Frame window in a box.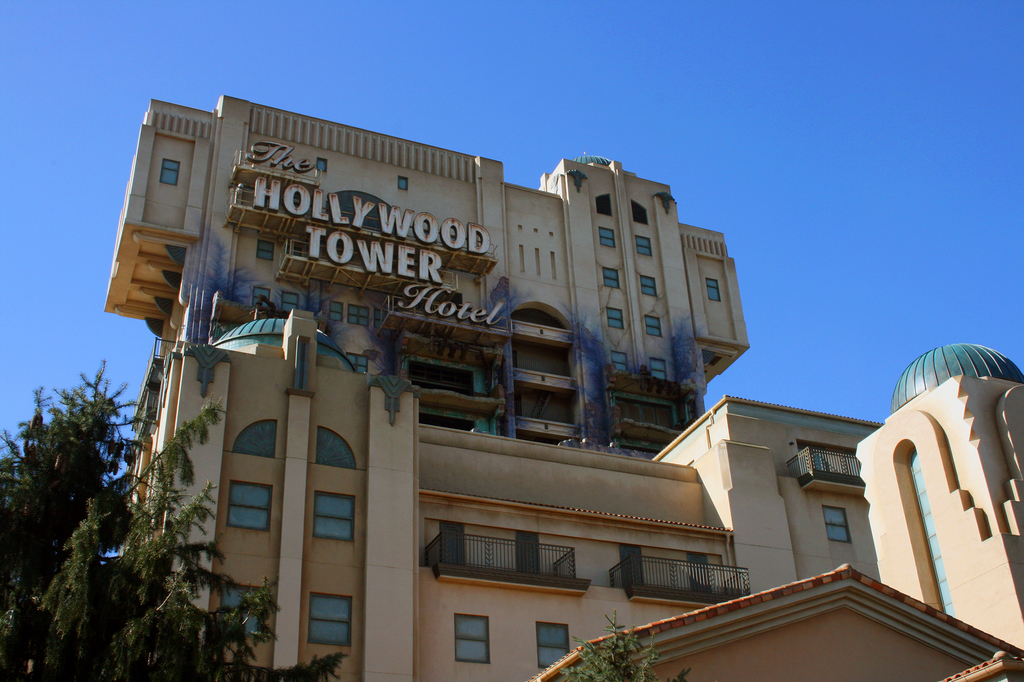
332,301,342,322.
